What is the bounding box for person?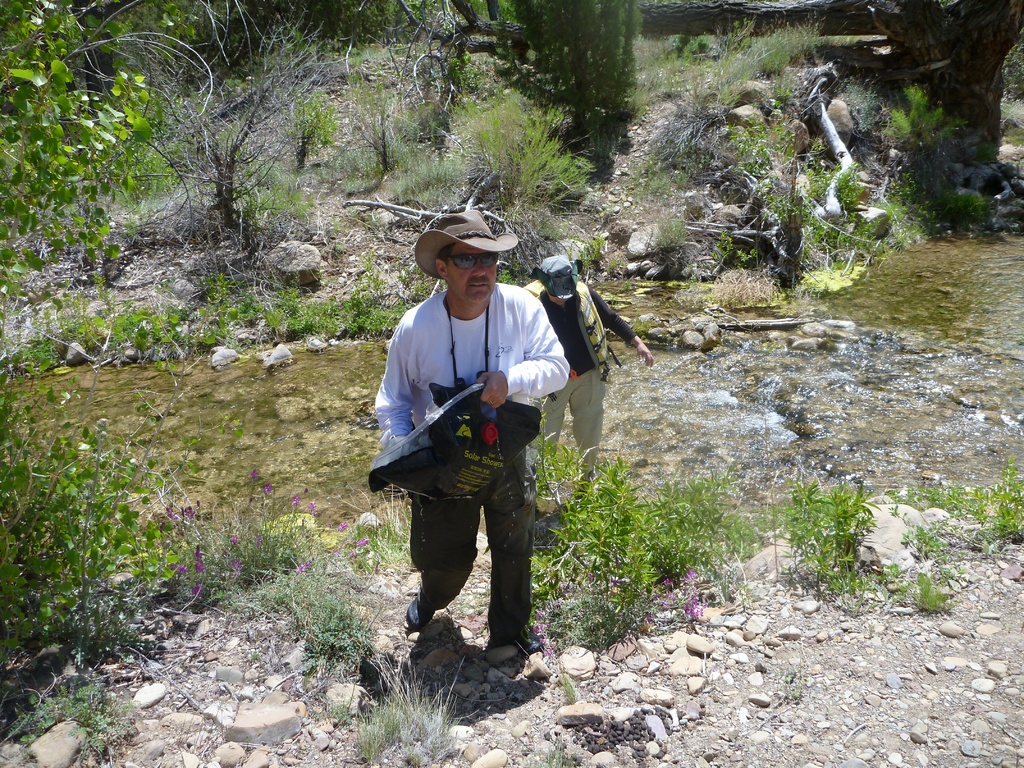
(538, 253, 653, 491).
